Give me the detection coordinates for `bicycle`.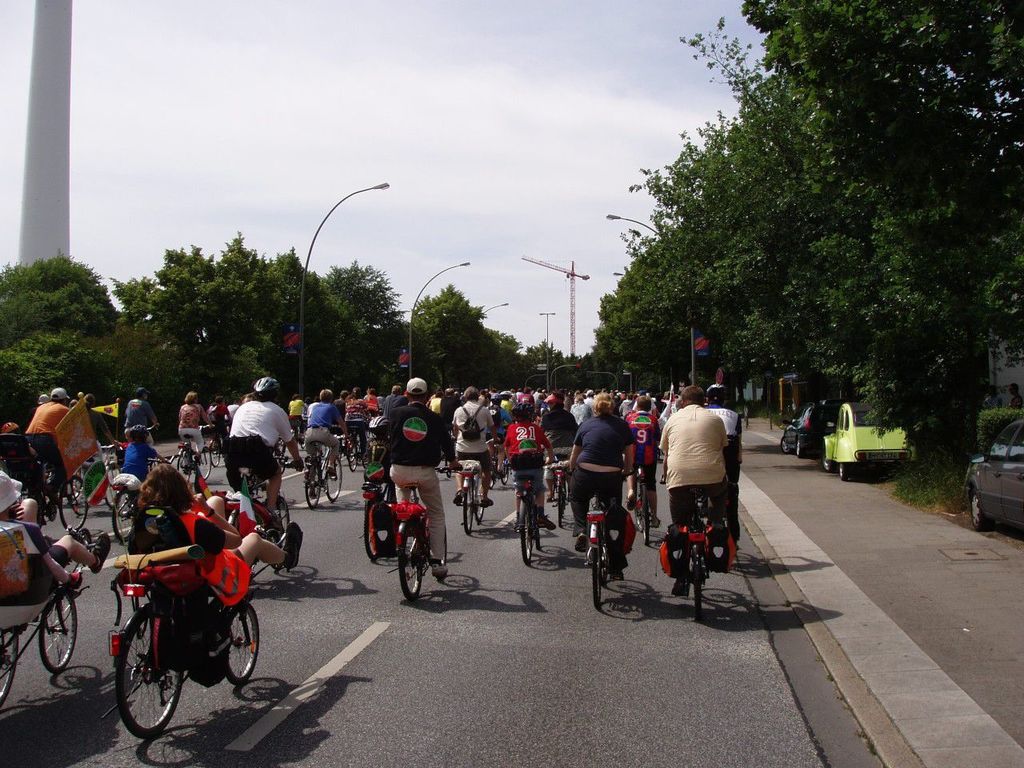
618 461 667 543.
